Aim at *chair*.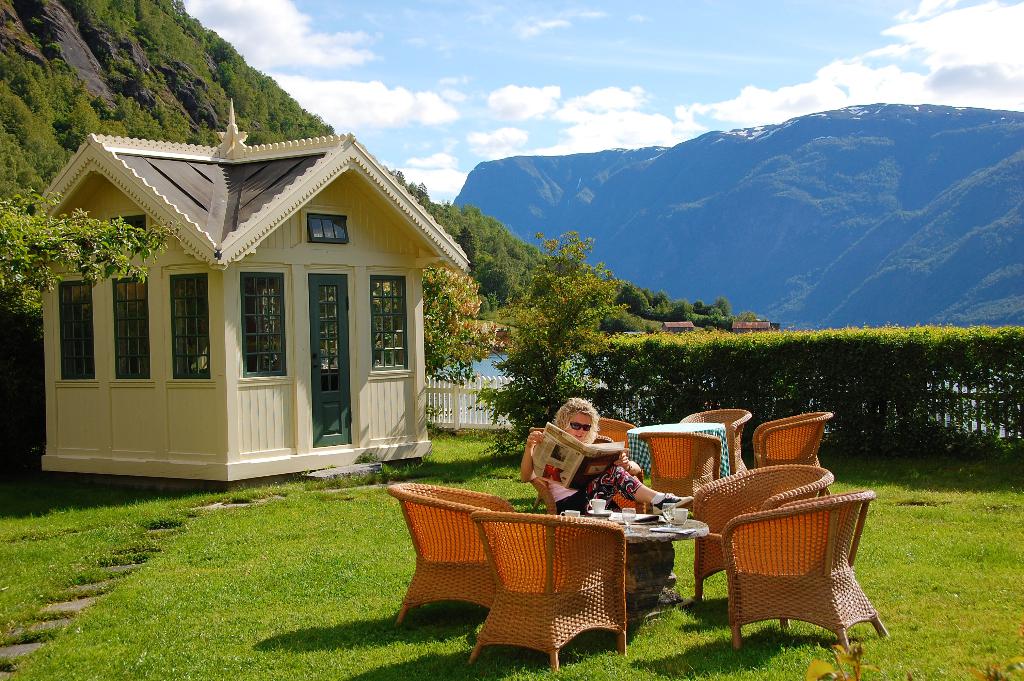
Aimed at (750, 411, 829, 472).
